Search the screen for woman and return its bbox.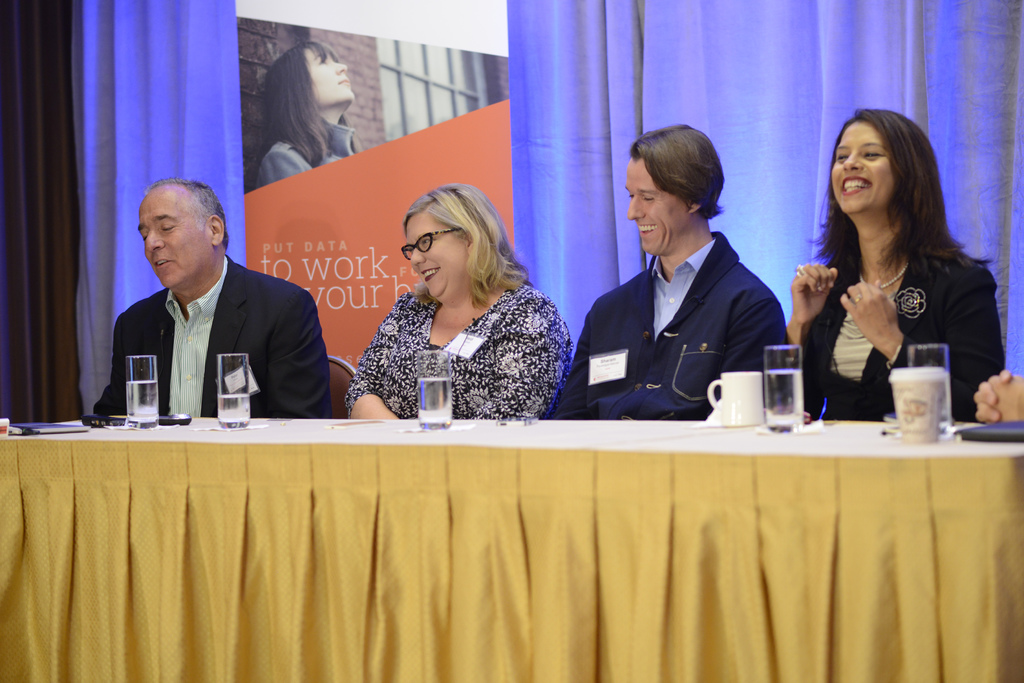
Found: box(342, 181, 570, 424).
